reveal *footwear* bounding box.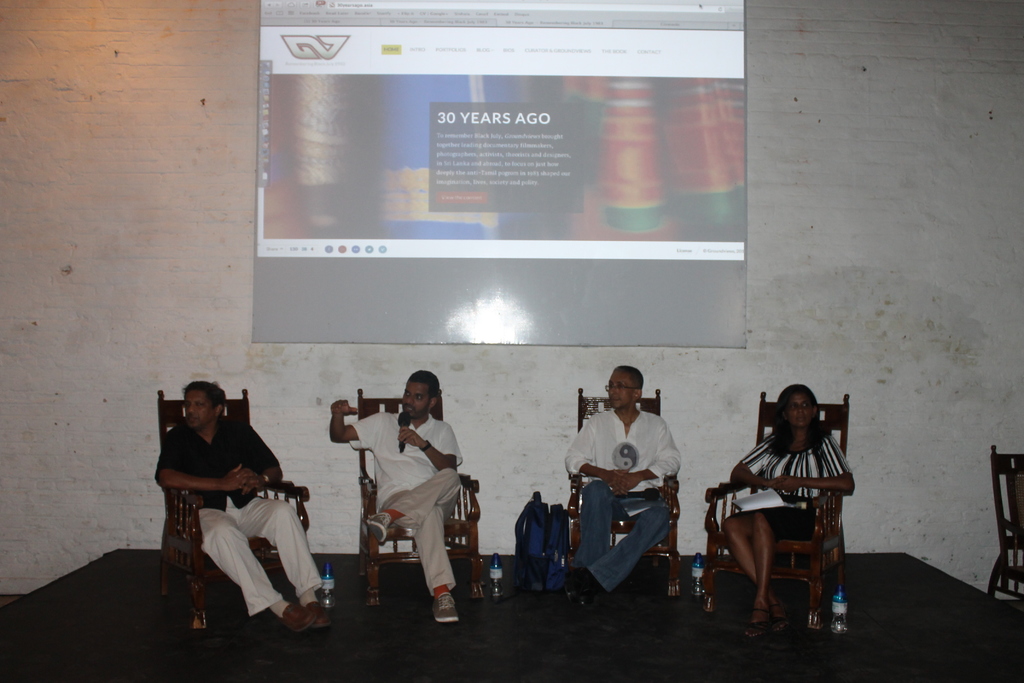
Revealed: 363, 510, 393, 546.
